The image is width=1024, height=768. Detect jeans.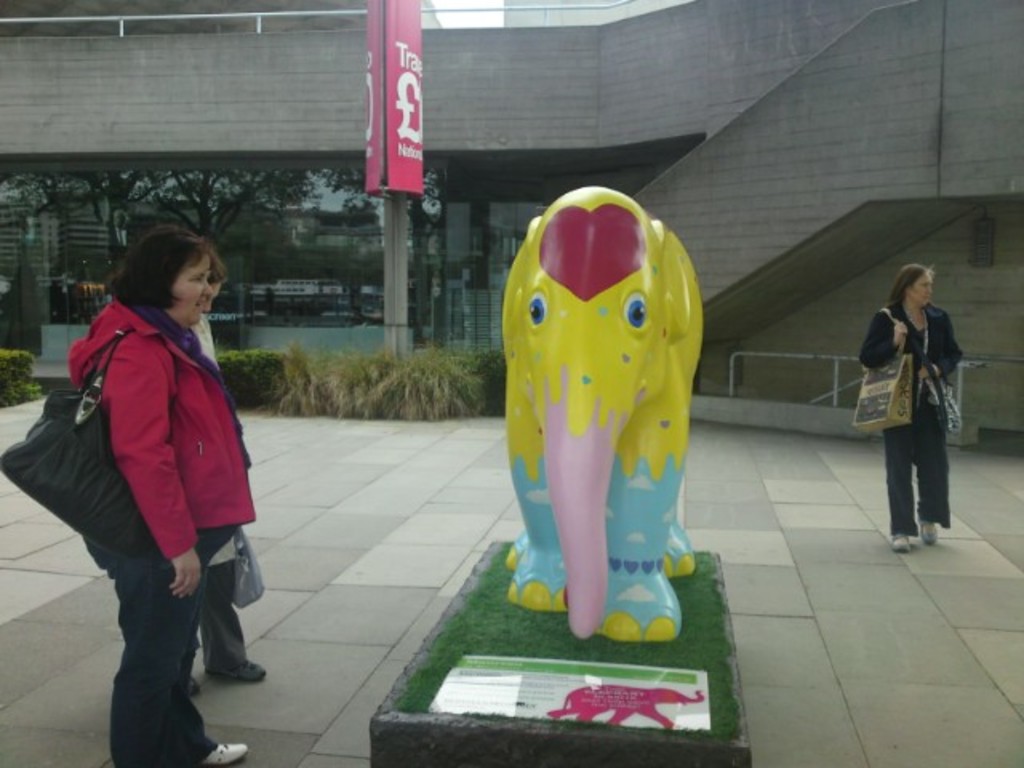
Detection: rect(875, 398, 963, 541).
